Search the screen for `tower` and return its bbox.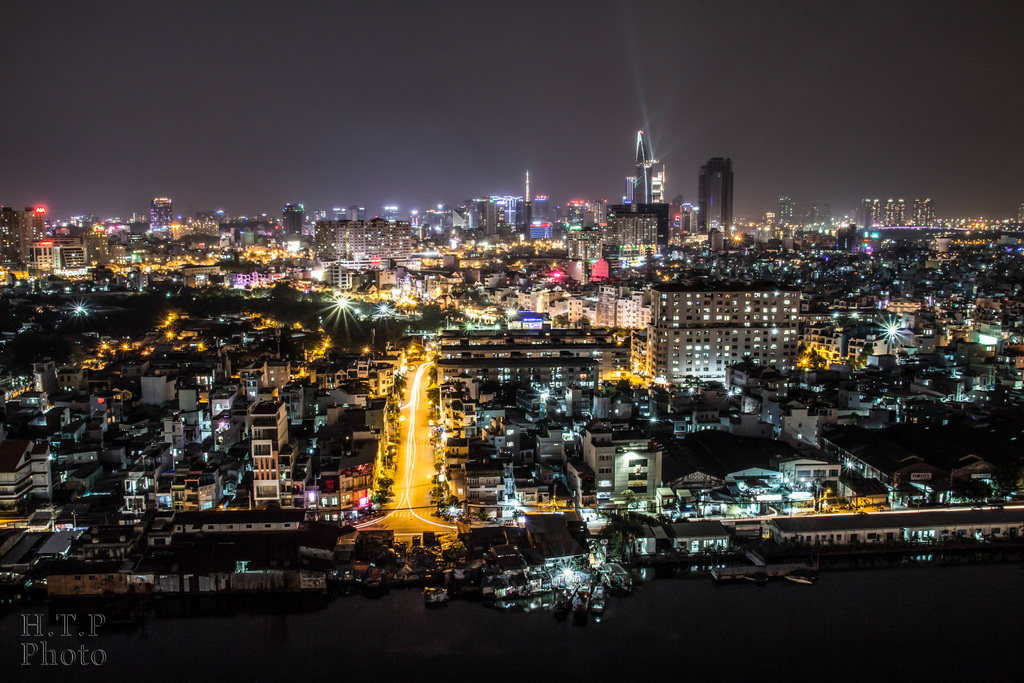
Found: locate(697, 157, 734, 236).
